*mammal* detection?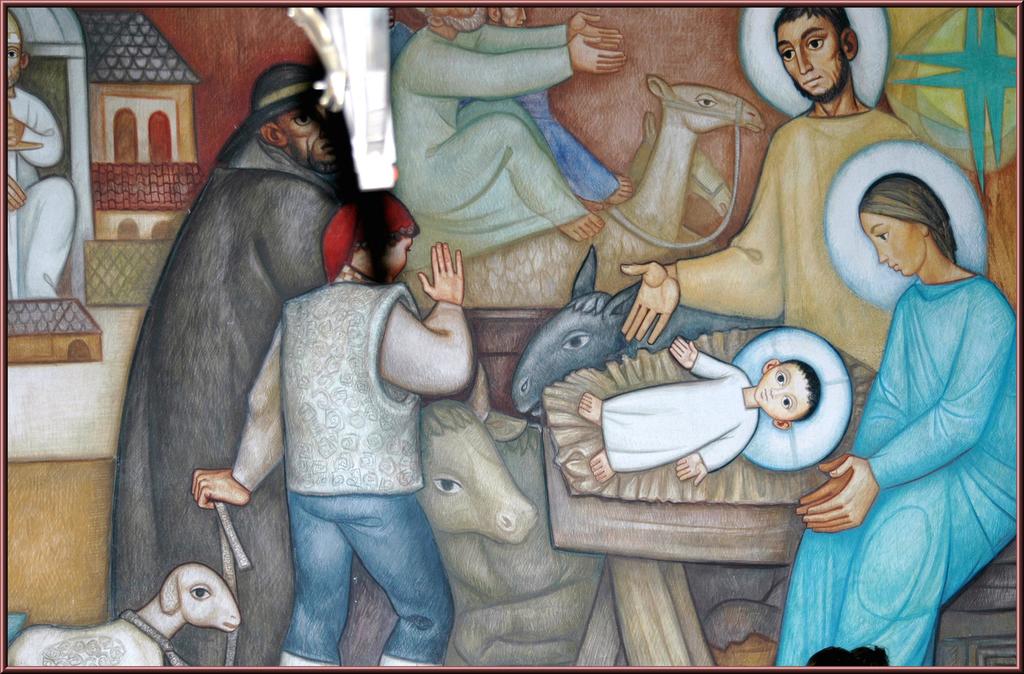
l=399, t=74, r=766, b=305
